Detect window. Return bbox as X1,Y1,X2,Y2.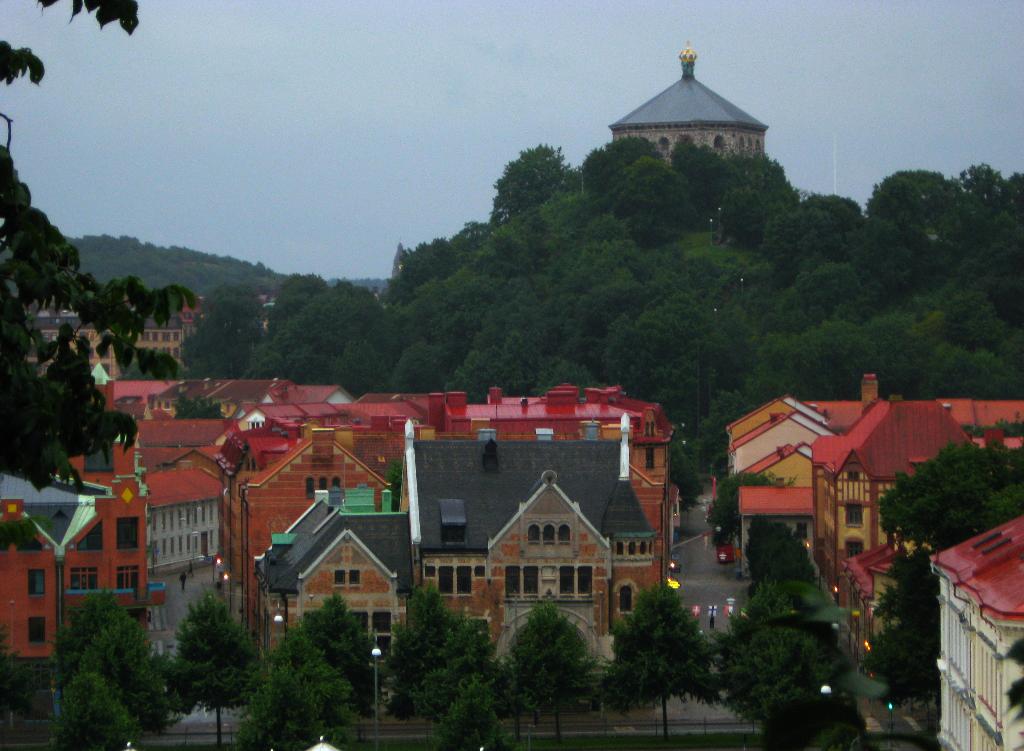
842,540,863,560.
